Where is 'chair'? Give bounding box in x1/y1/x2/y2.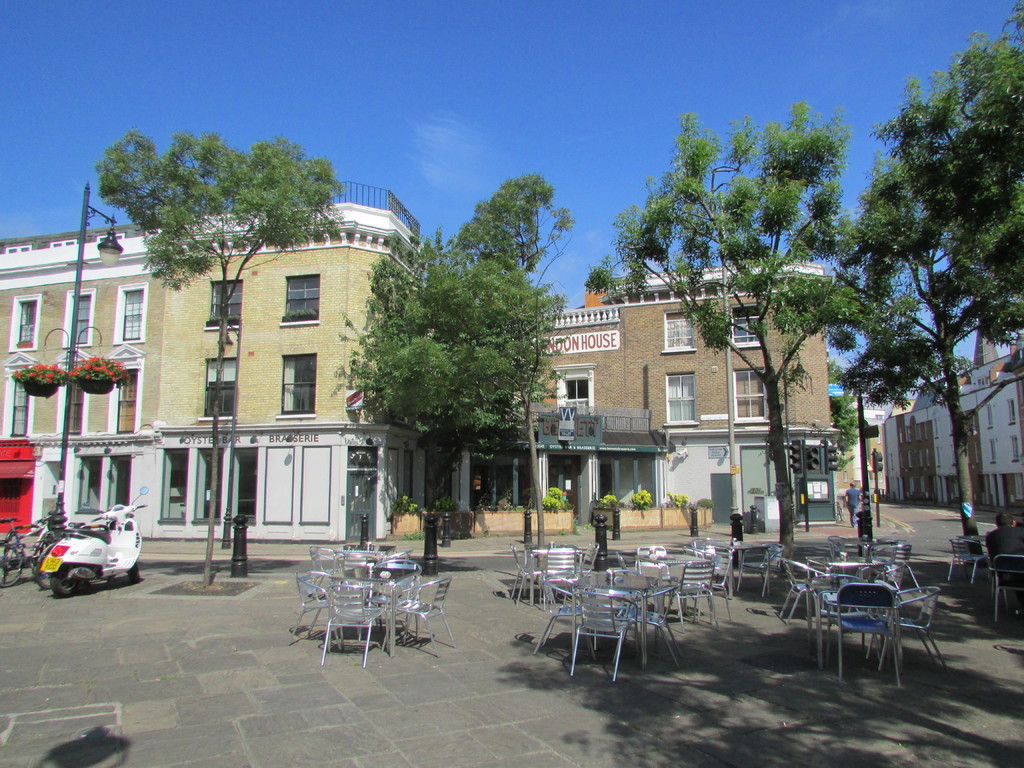
387/574/459/657.
